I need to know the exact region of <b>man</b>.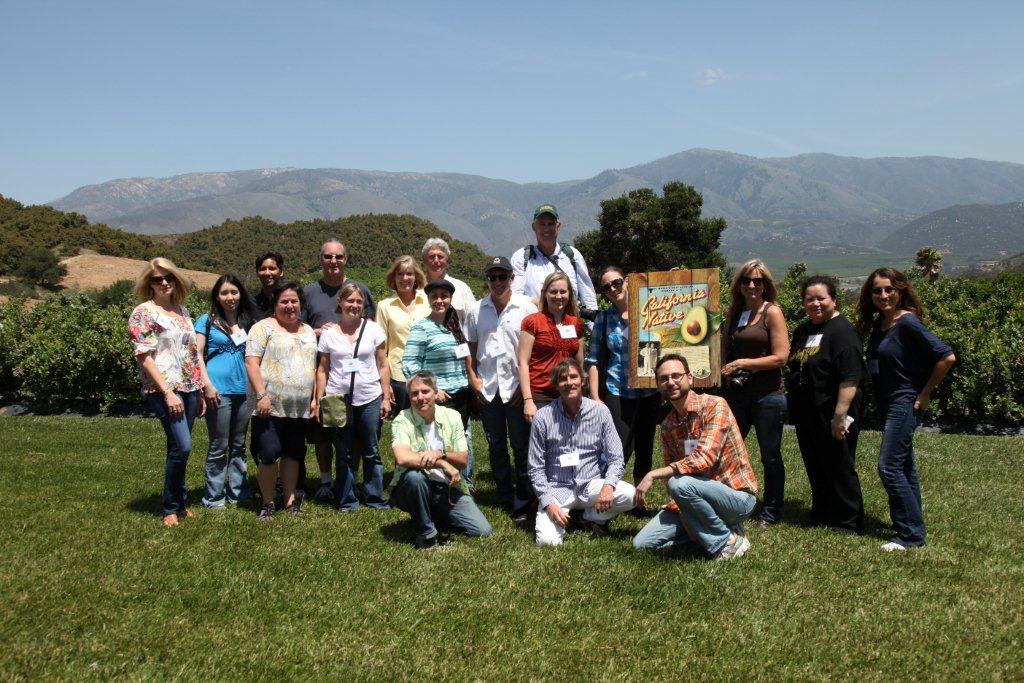
Region: 420, 239, 474, 481.
